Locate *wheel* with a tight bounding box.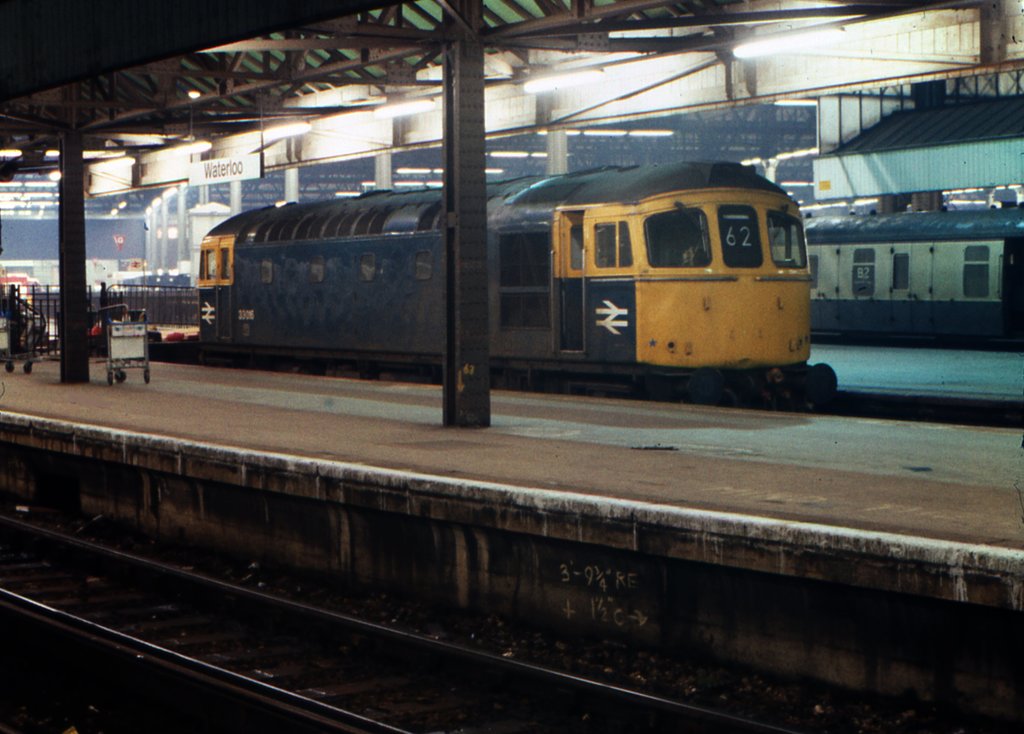
<region>4, 359, 15, 373</region>.
